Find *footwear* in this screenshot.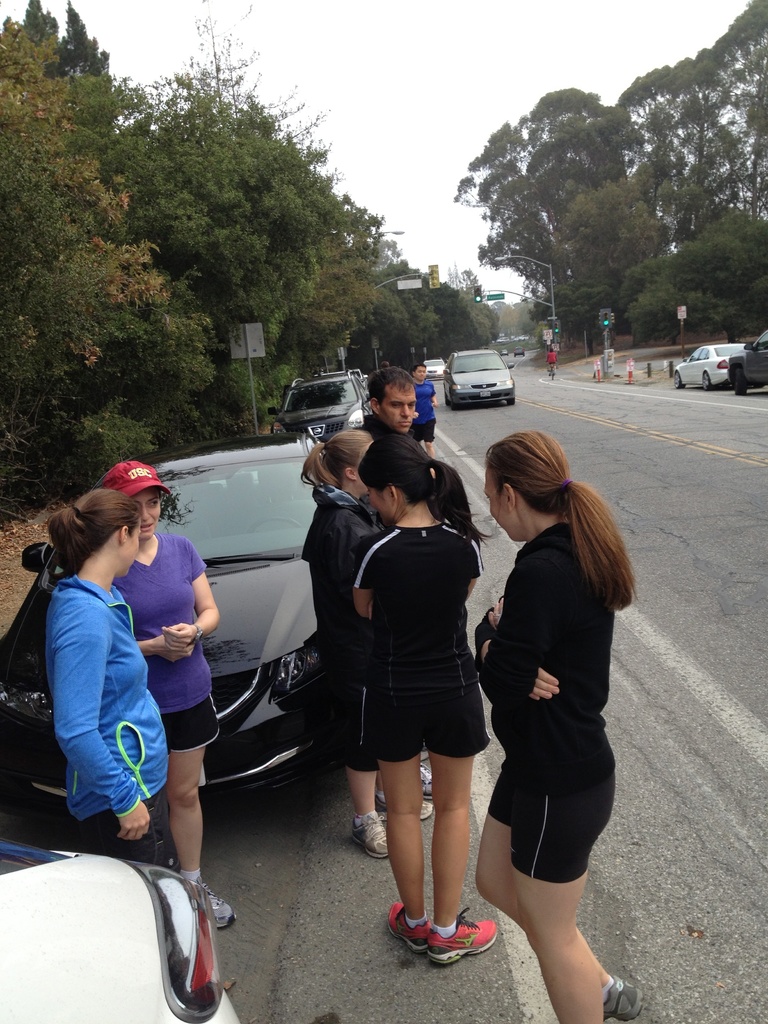
The bounding box for *footwear* is detection(427, 916, 492, 961).
